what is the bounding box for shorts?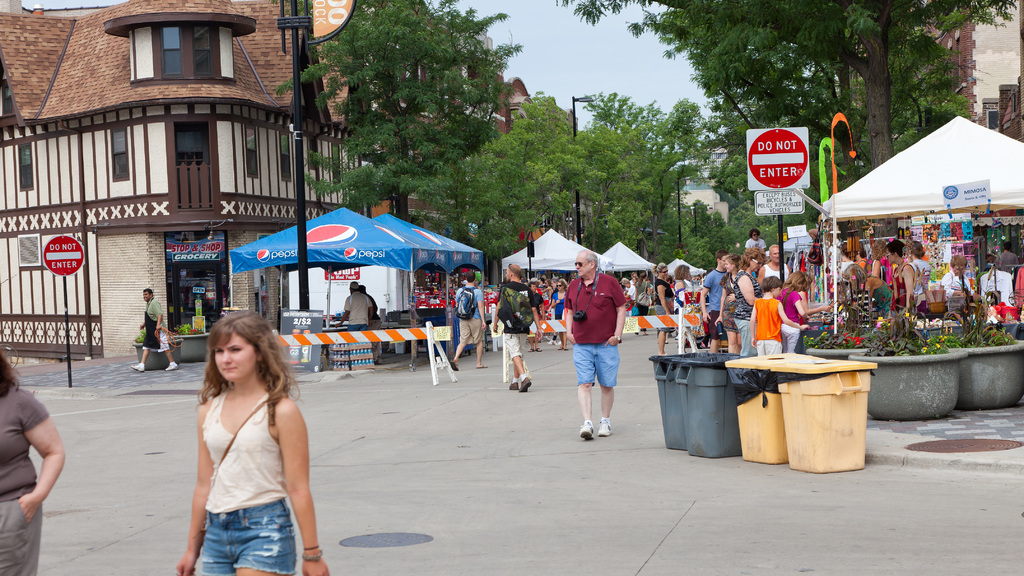
left=0, top=504, right=47, bottom=575.
